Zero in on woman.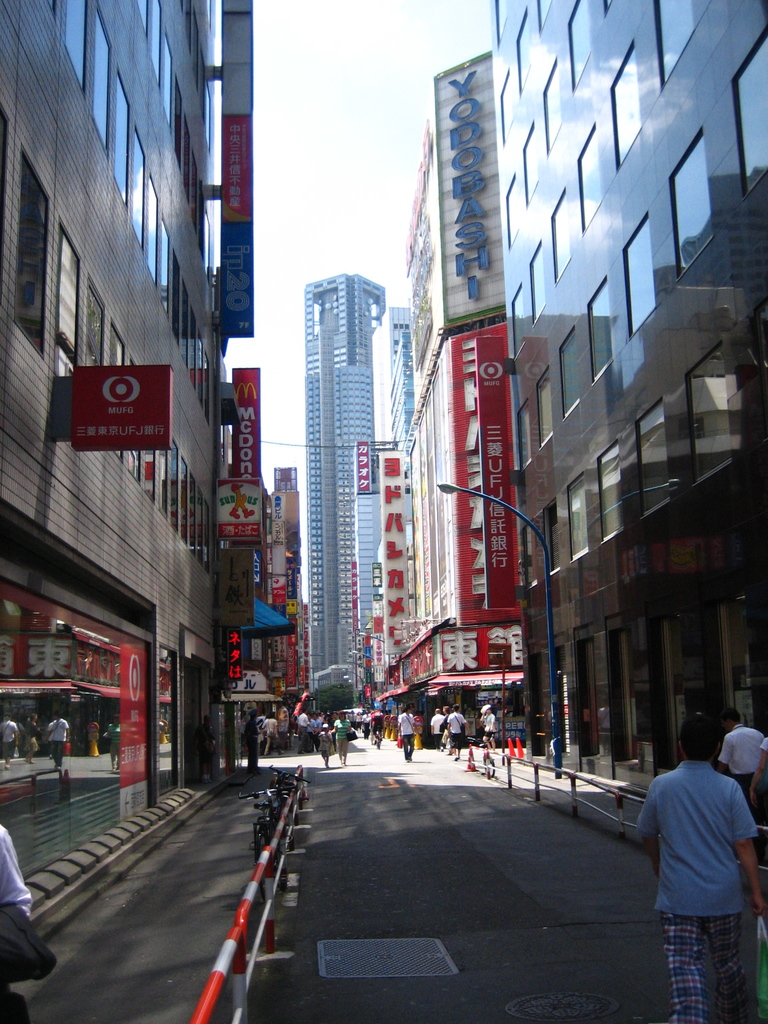
Zeroed in: (x1=332, y1=710, x2=351, y2=769).
